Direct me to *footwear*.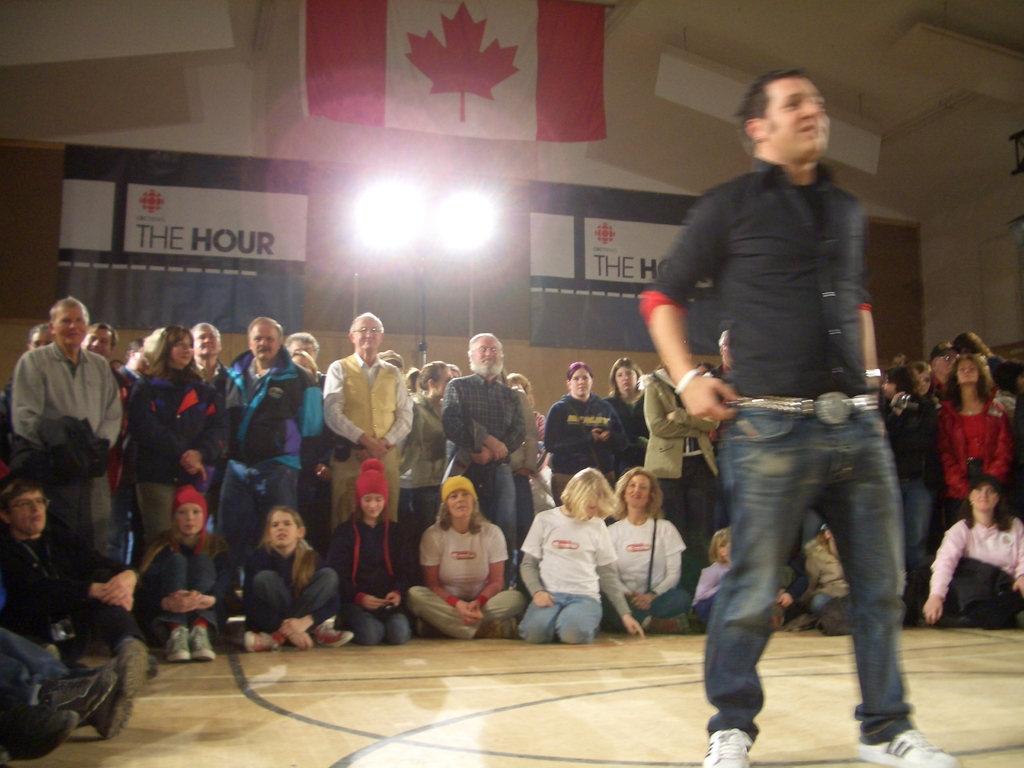
Direction: [245, 630, 278, 650].
